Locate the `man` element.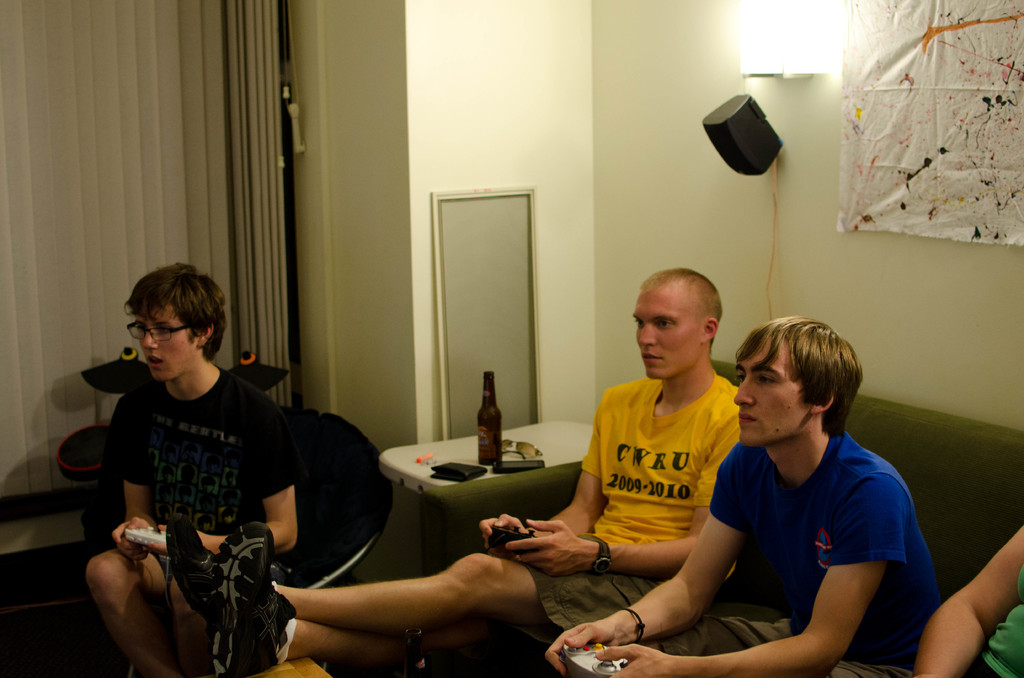
Element bbox: bbox=[543, 315, 940, 677].
